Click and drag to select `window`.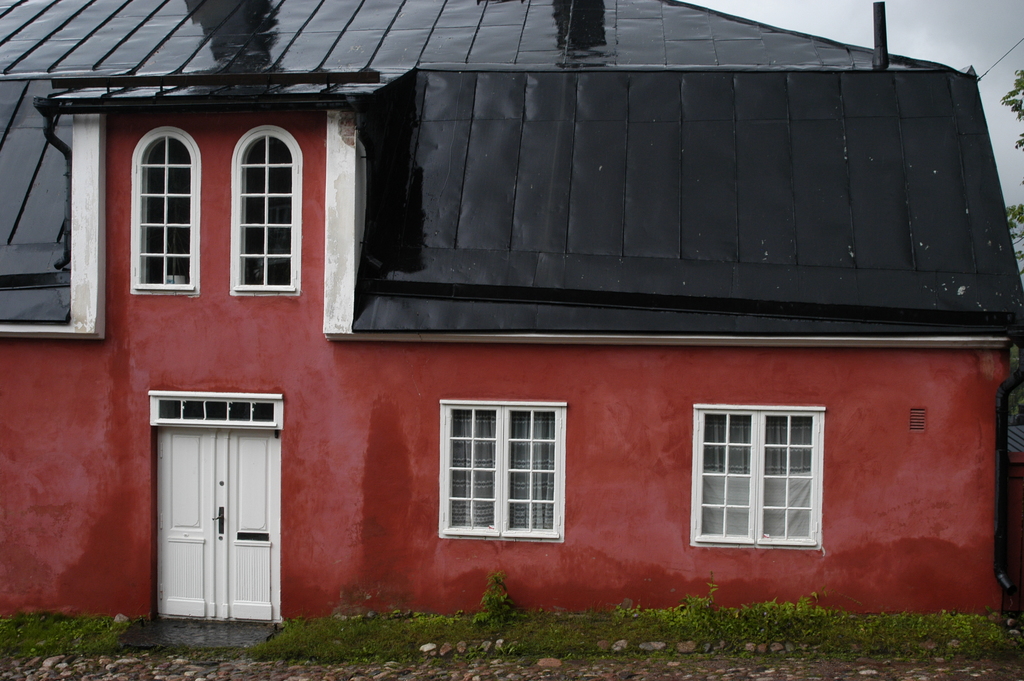
Selection: region(447, 395, 558, 543).
